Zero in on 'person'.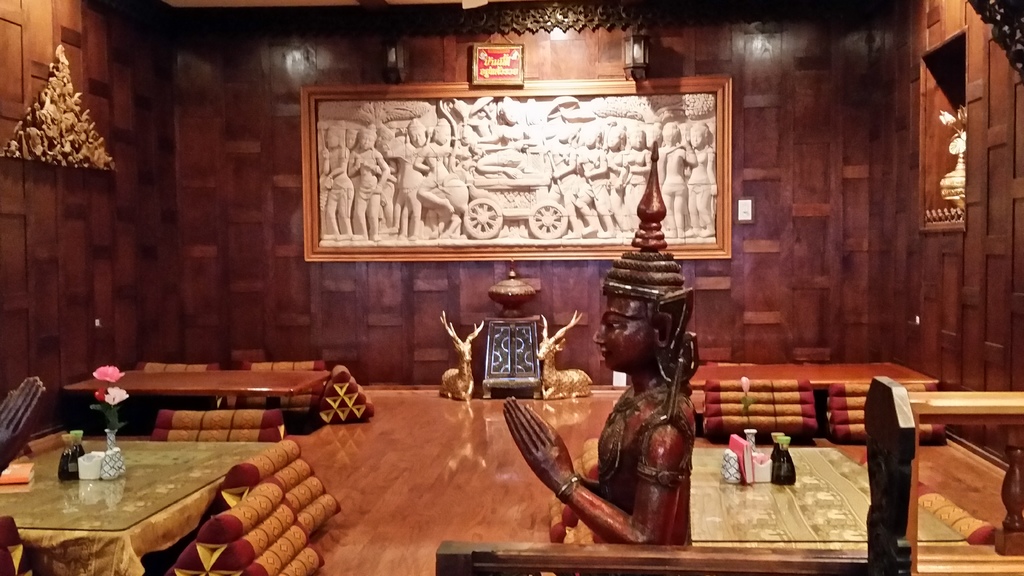
Zeroed in: (x1=413, y1=118, x2=466, y2=236).
